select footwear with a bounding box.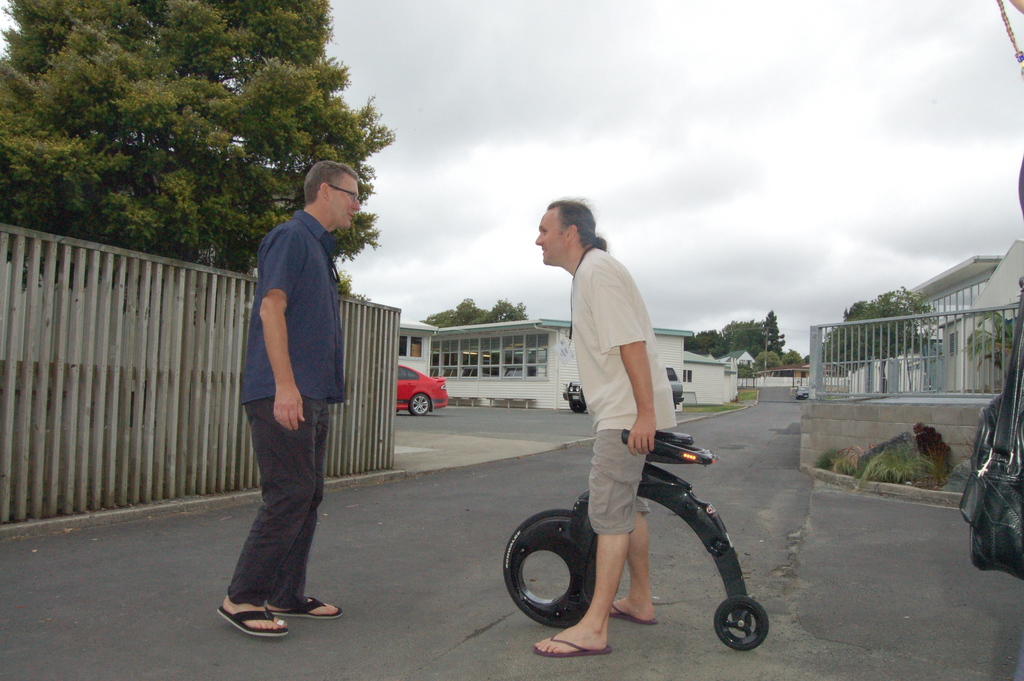
BBox(265, 586, 342, 618).
